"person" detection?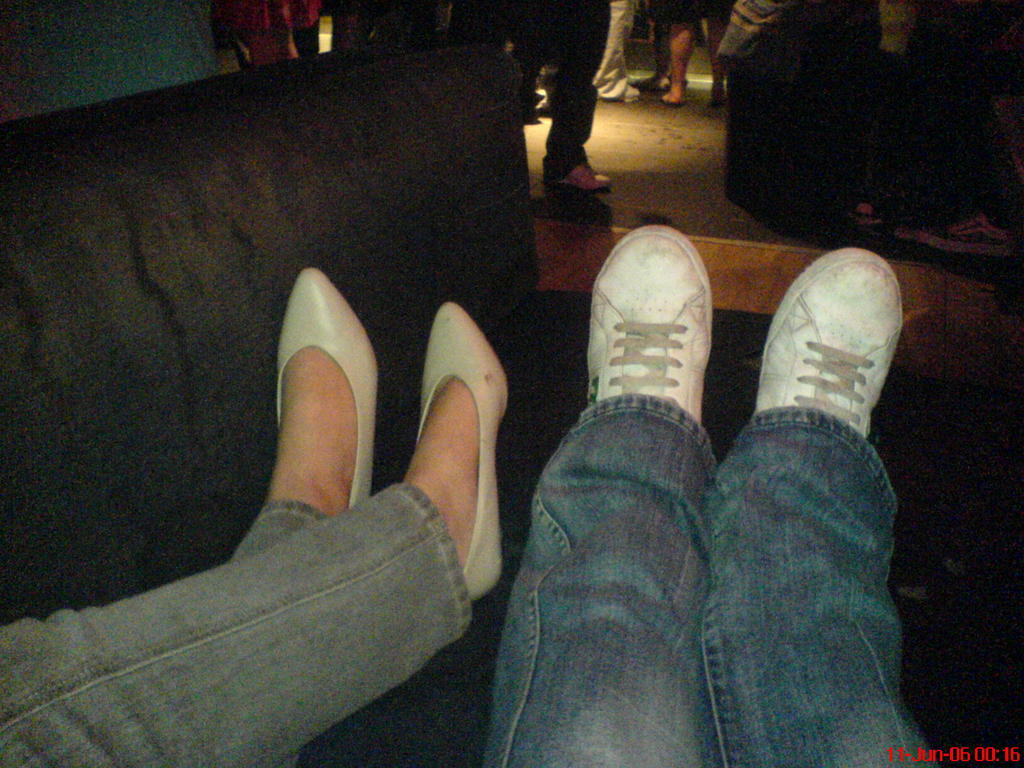
box(0, 261, 514, 762)
